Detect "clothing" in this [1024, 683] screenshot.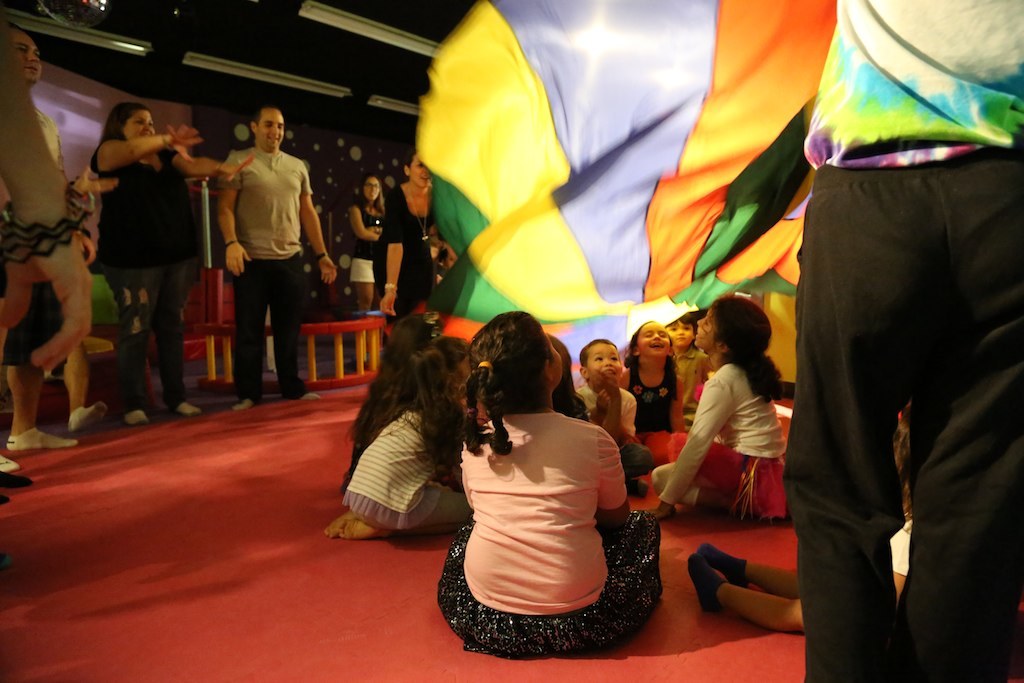
Detection: x1=371 y1=187 x2=426 y2=287.
